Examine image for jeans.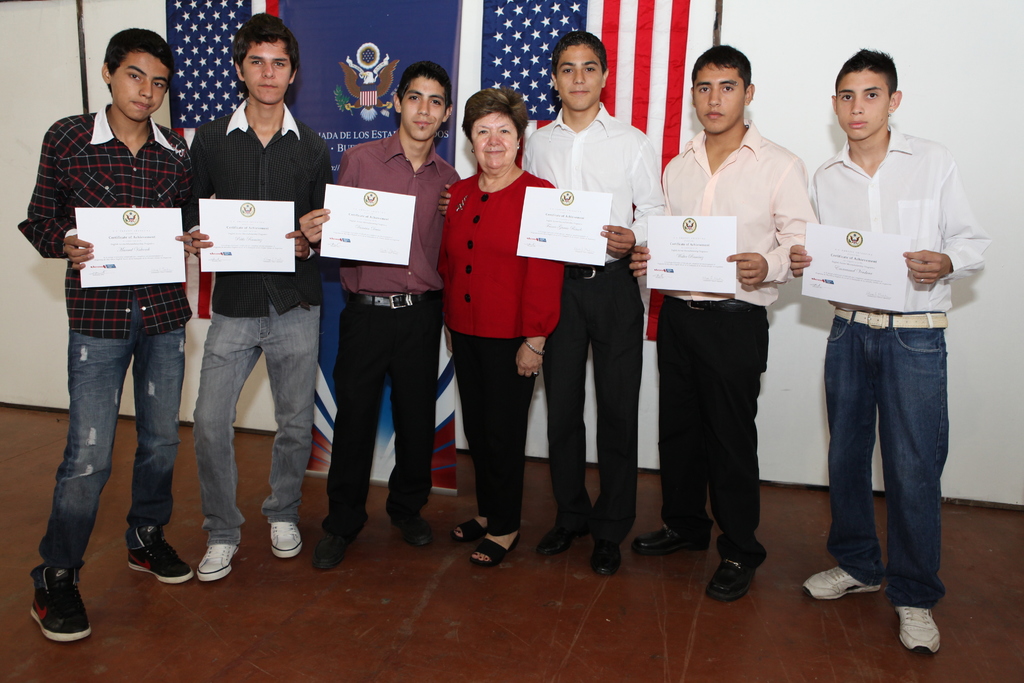
Examination result: x1=34, y1=308, x2=186, y2=596.
